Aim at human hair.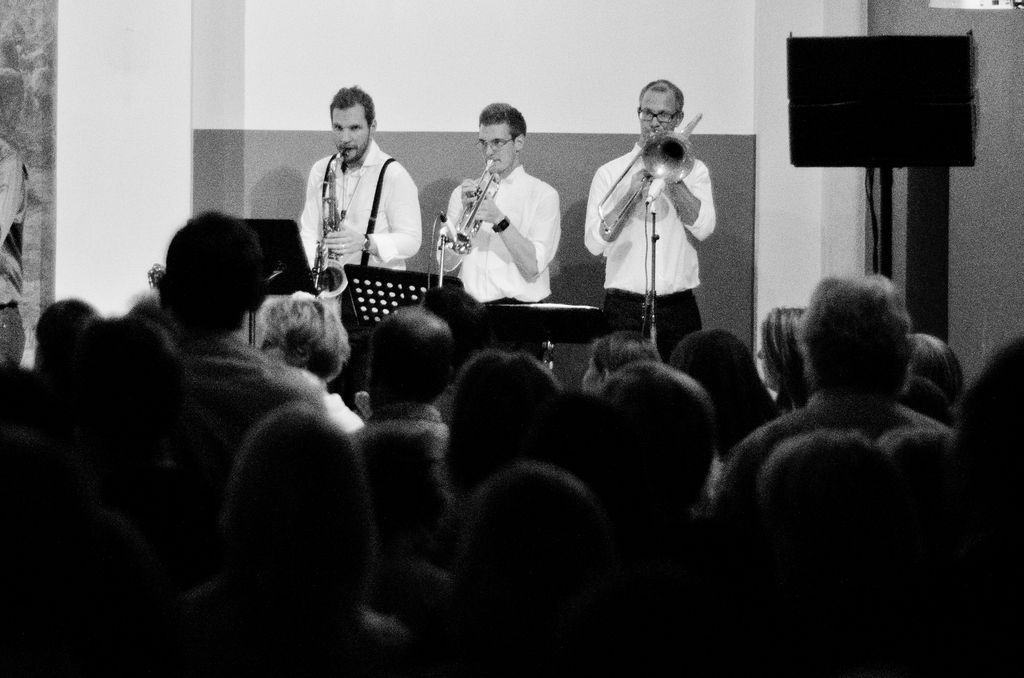
Aimed at box=[328, 83, 376, 125].
